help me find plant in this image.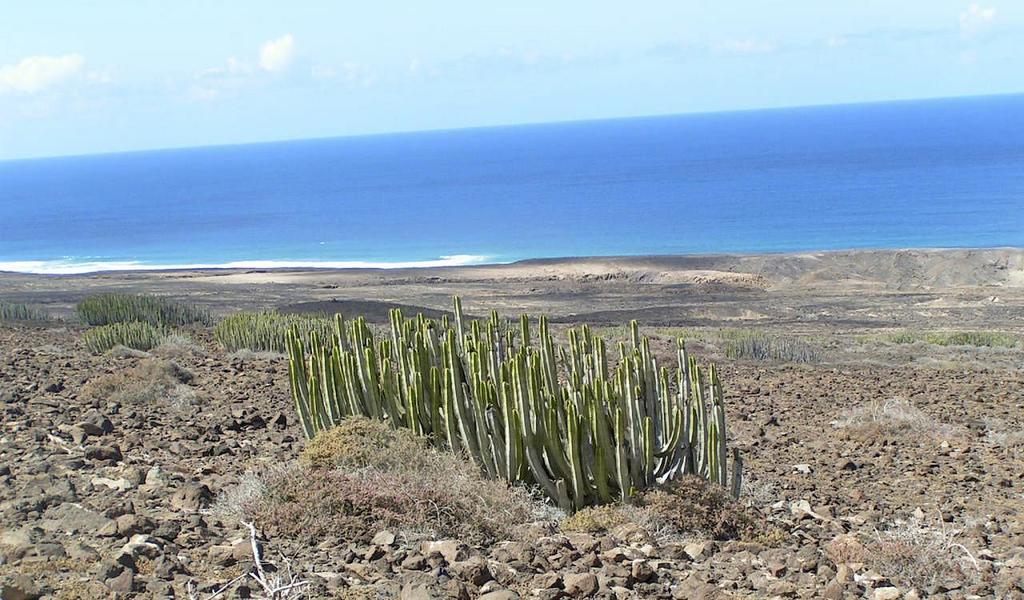
Found it: <bbox>638, 472, 773, 549</bbox>.
